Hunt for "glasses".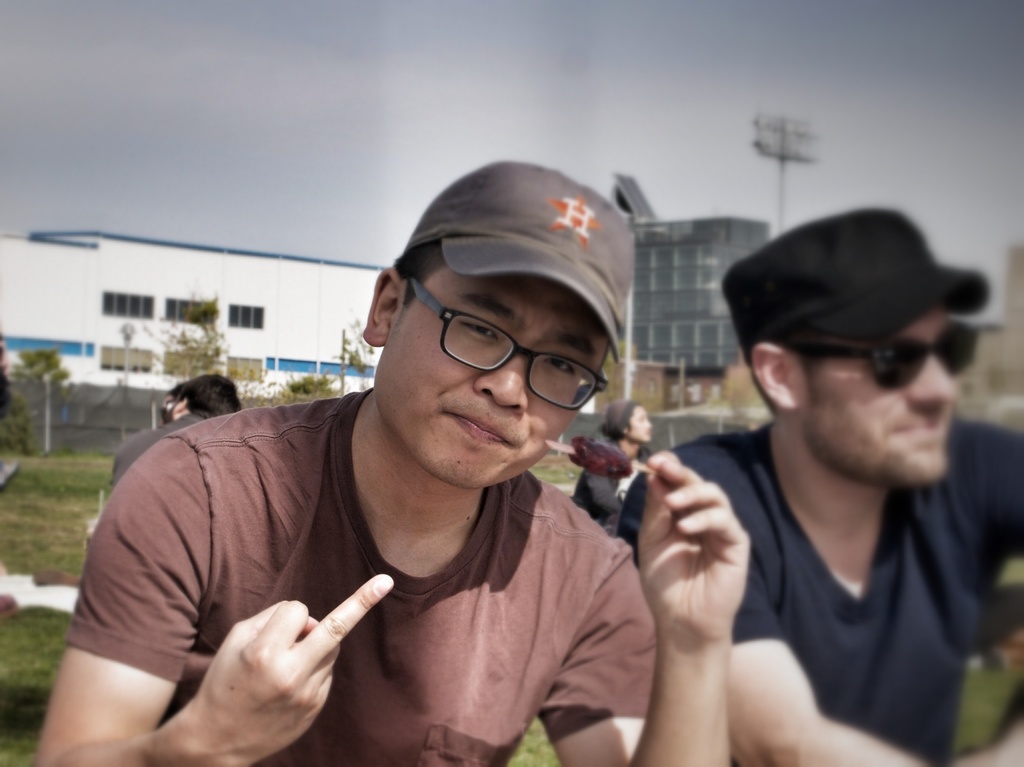
Hunted down at box(794, 319, 991, 392).
